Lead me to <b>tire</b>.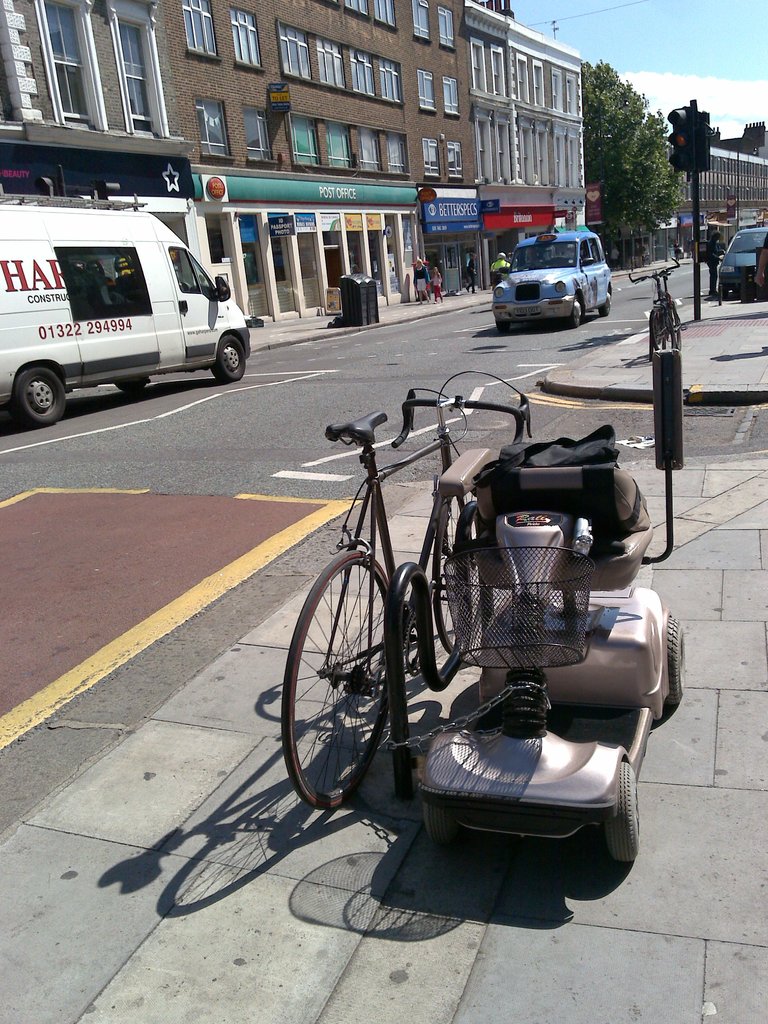
Lead to l=209, t=333, r=243, b=382.
